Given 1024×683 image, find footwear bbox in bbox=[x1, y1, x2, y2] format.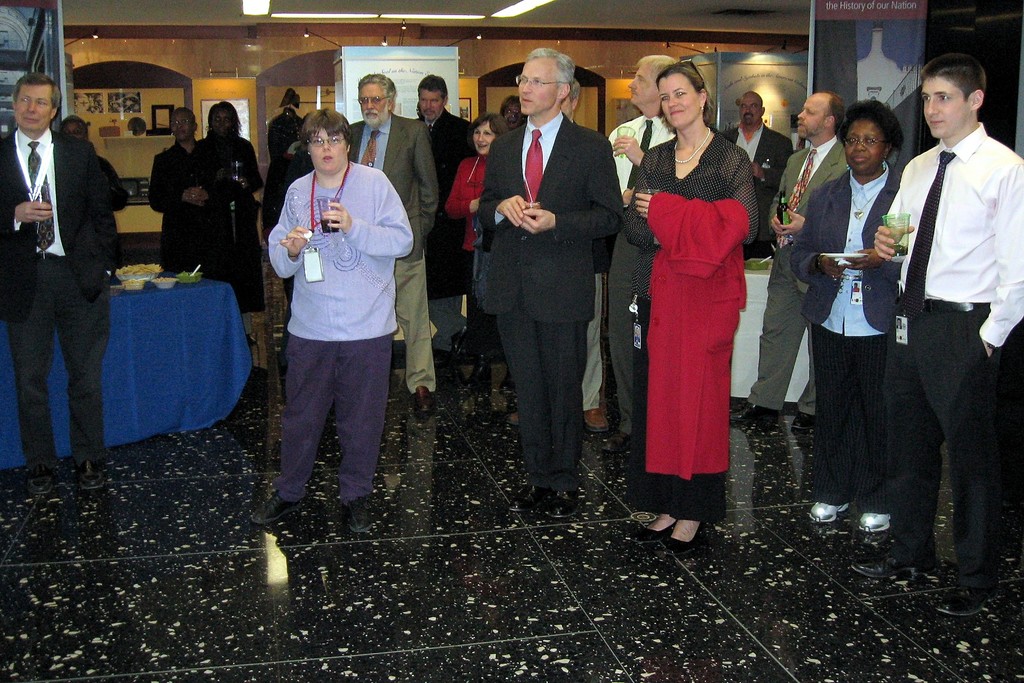
bbox=[789, 400, 815, 429].
